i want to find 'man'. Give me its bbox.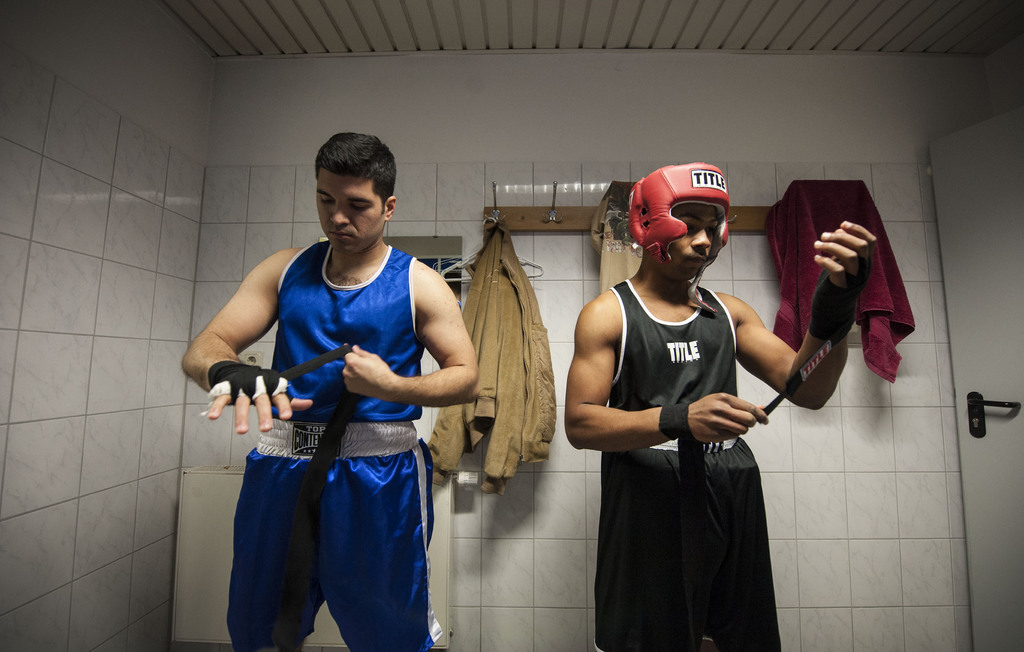
{"x1": 177, "y1": 130, "x2": 481, "y2": 651}.
